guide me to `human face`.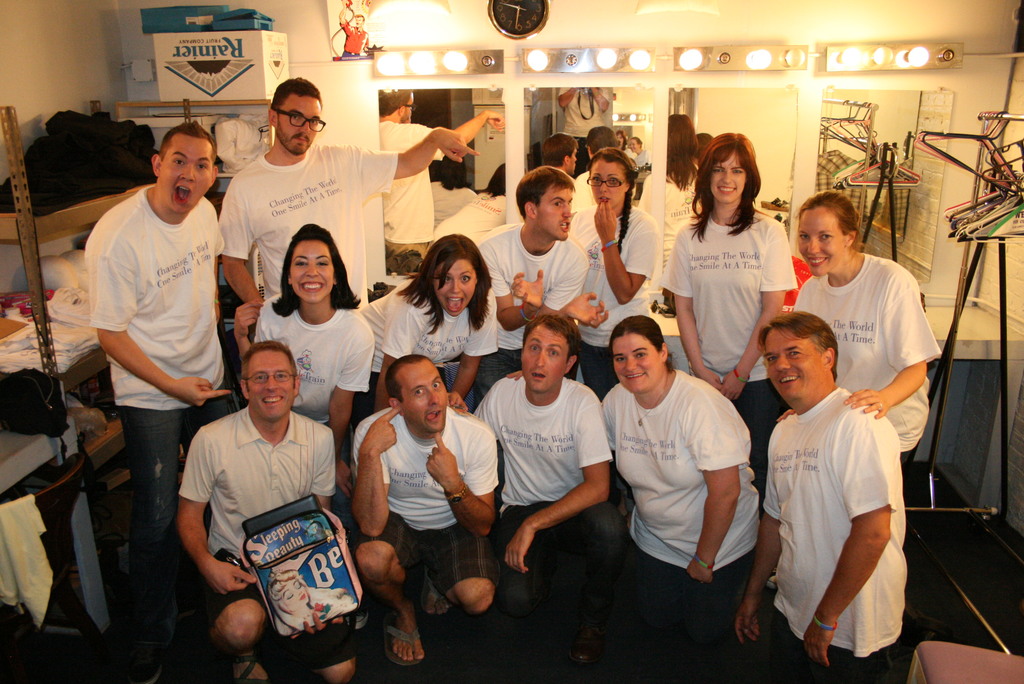
Guidance: left=708, top=152, right=745, bottom=200.
